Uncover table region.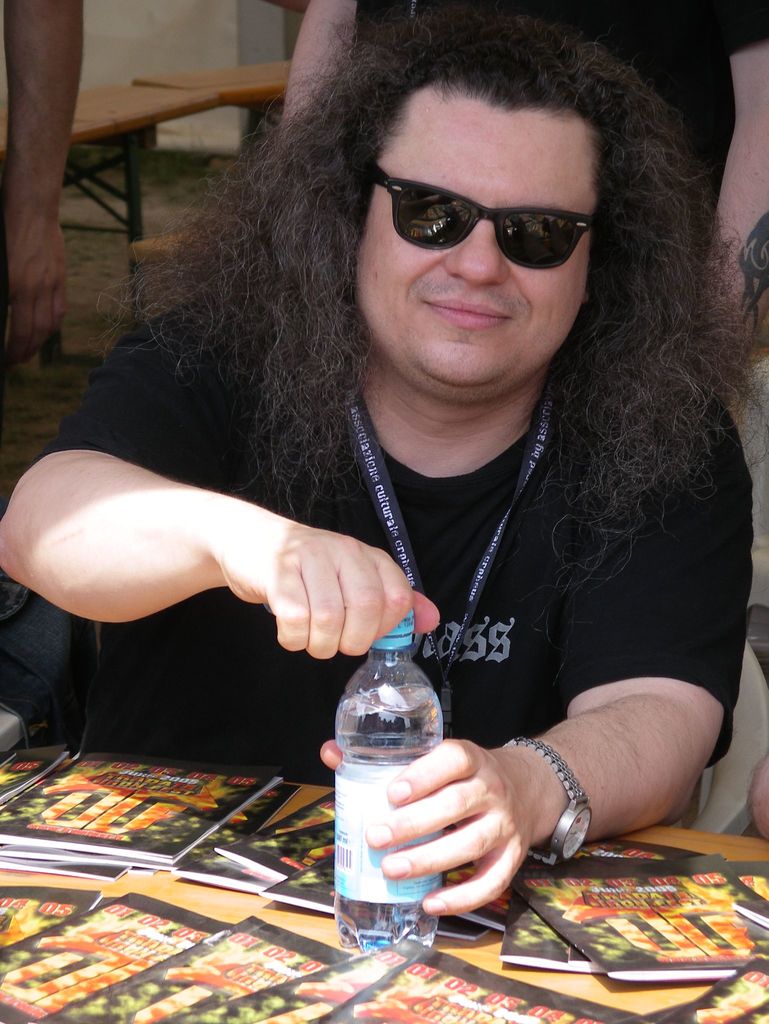
Uncovered: (left=1, top=81, right=218, bottom=324).
